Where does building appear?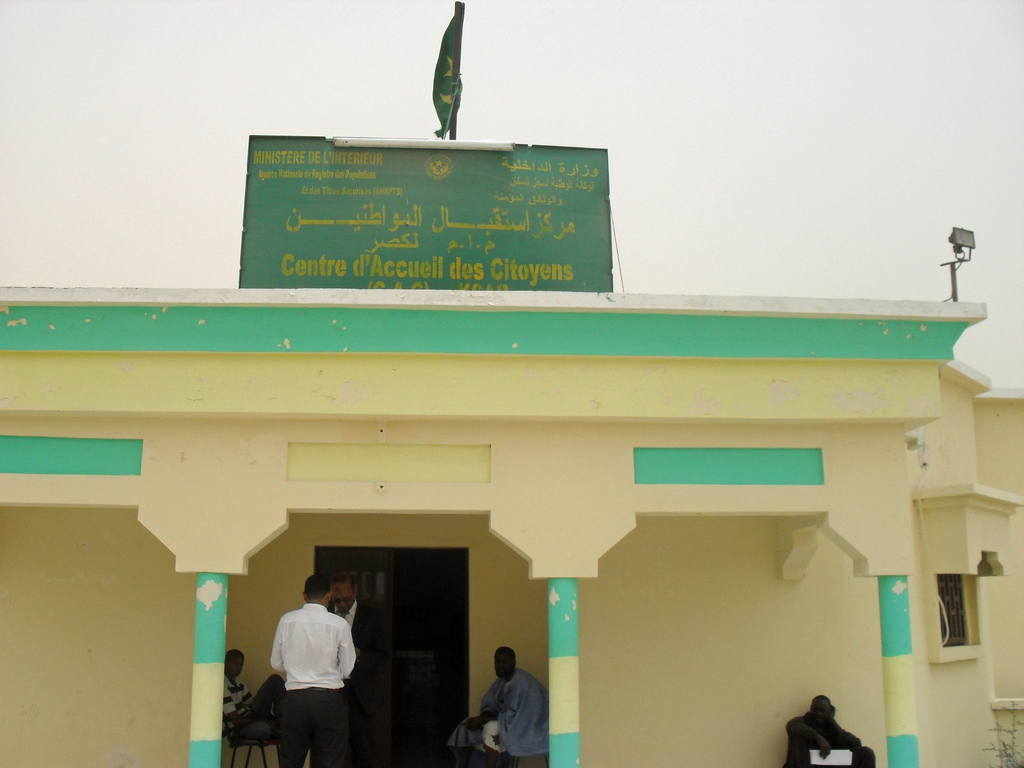
Appears at pyautogui.locateOnScreen(0, 285, 1023, 767).
